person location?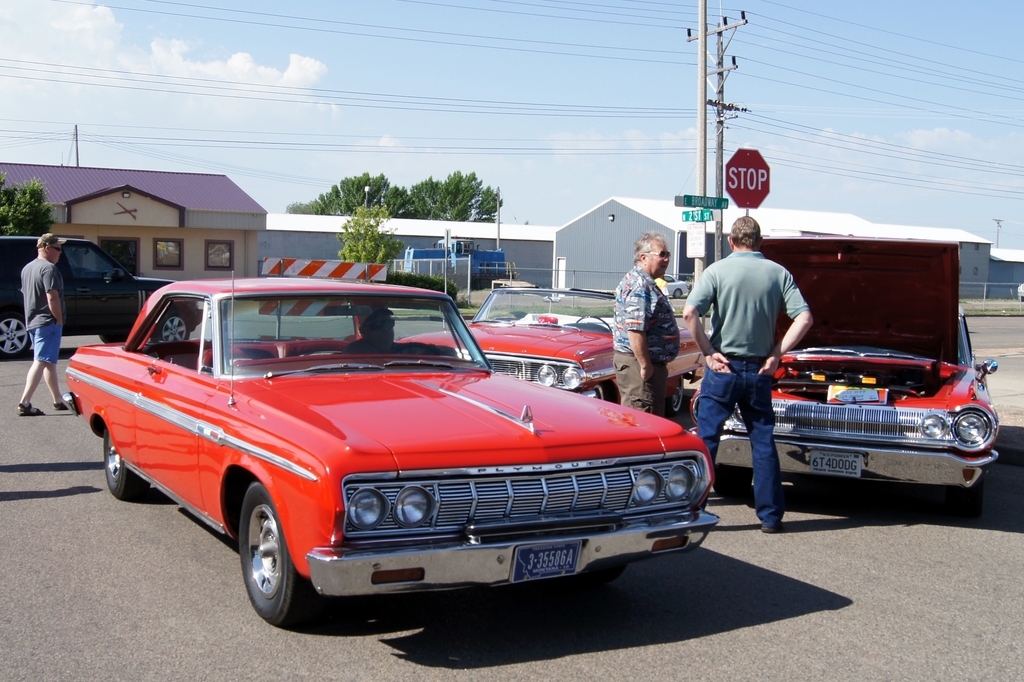
[x1=613, y1=227, x2=680, y2=420]
